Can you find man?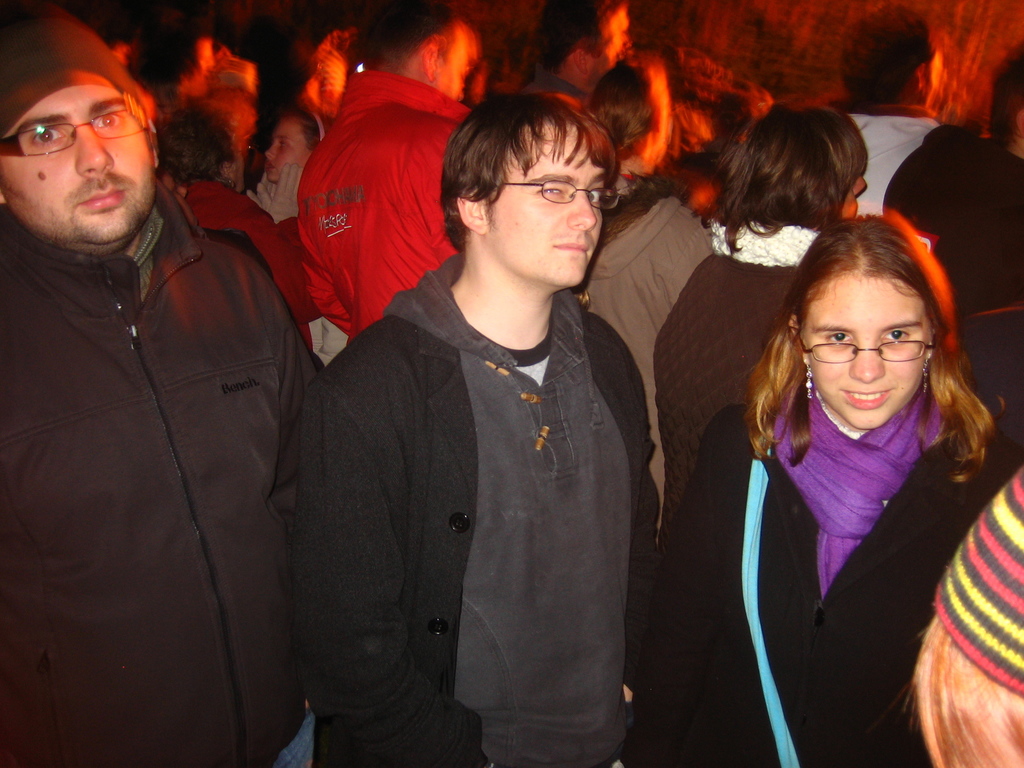
Yes, bounding box: rect(244, 90, 671, 767).
